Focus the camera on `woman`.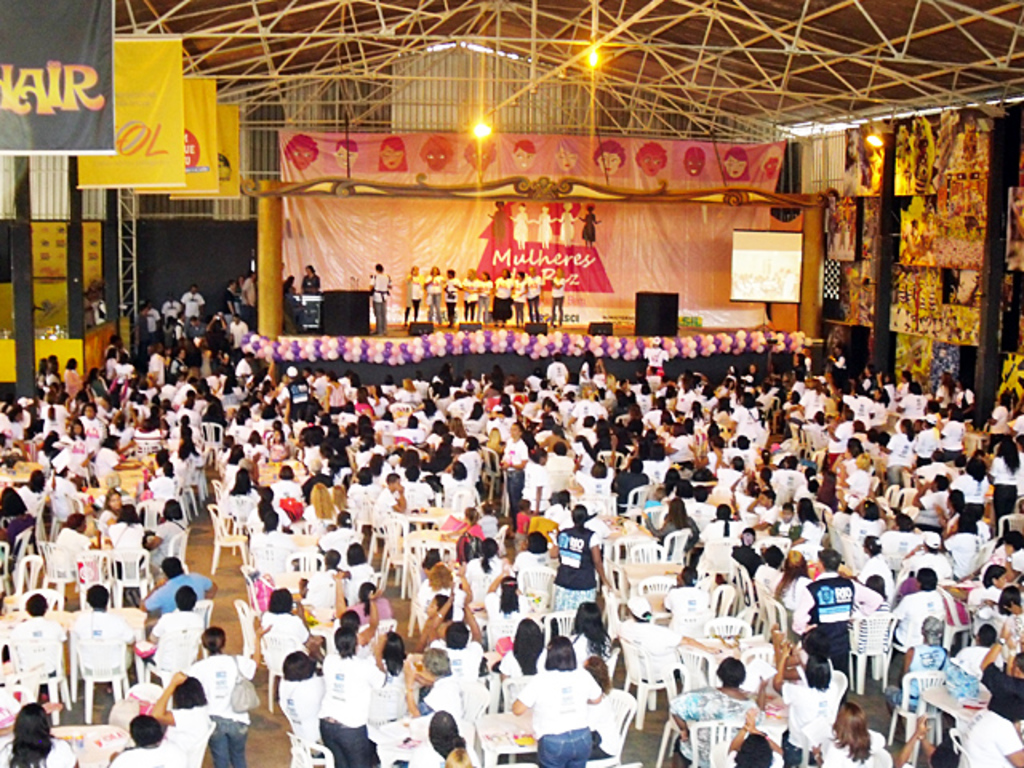
Focus region: region(350, 578, 392, 621).
